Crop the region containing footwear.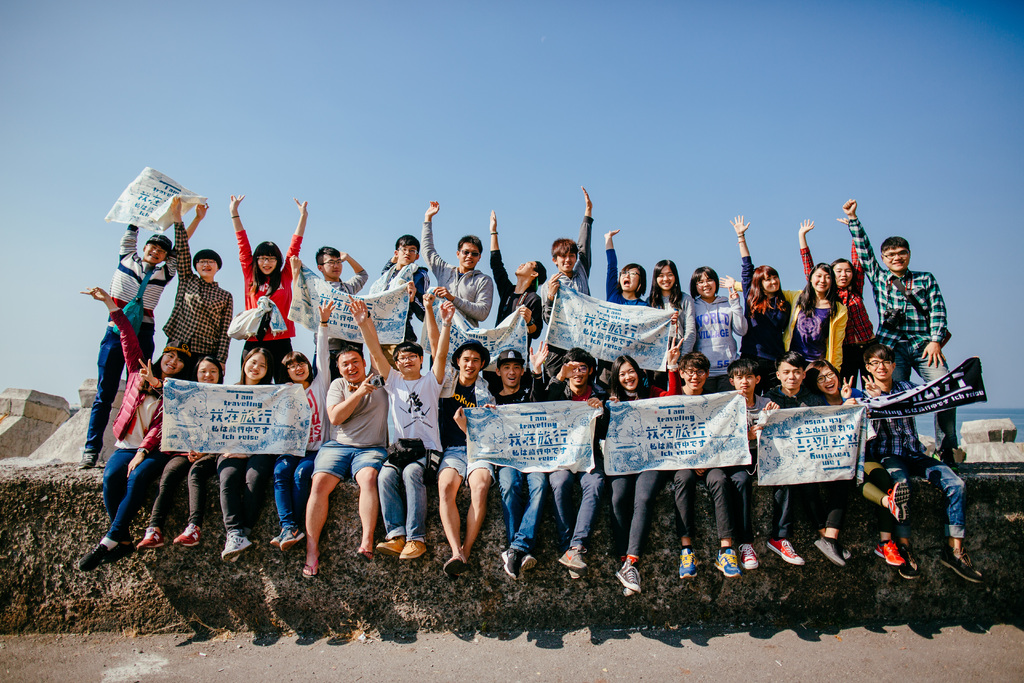
Crop region: bbox(304, 562, 320, 577).
